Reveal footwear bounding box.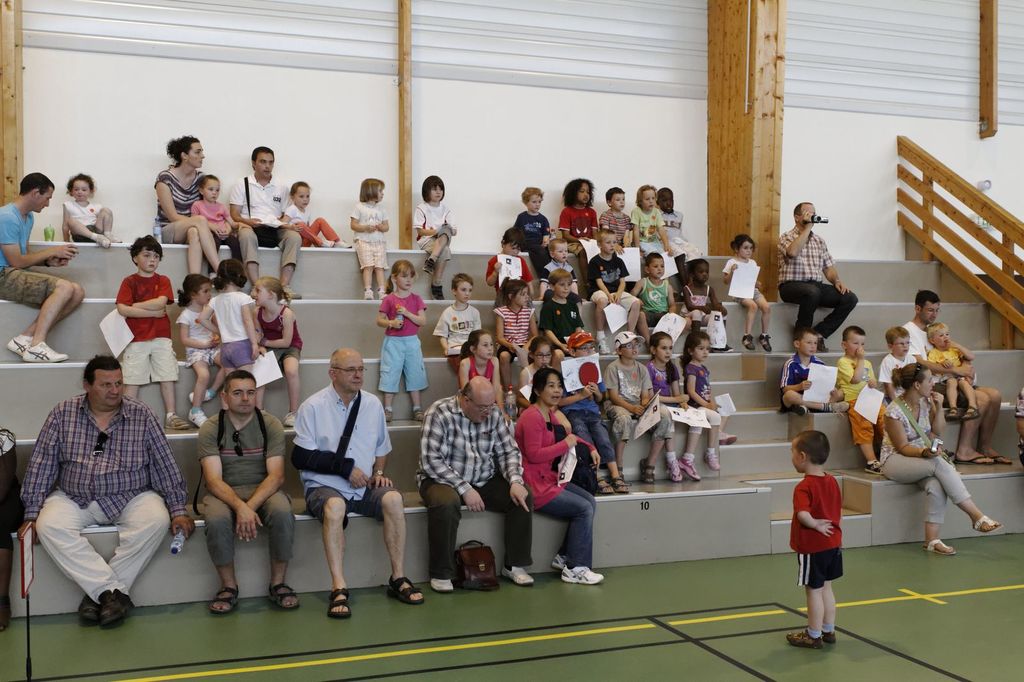
Revealed: pyautogui.locateOnScreen(742, 333, 756, 350).
